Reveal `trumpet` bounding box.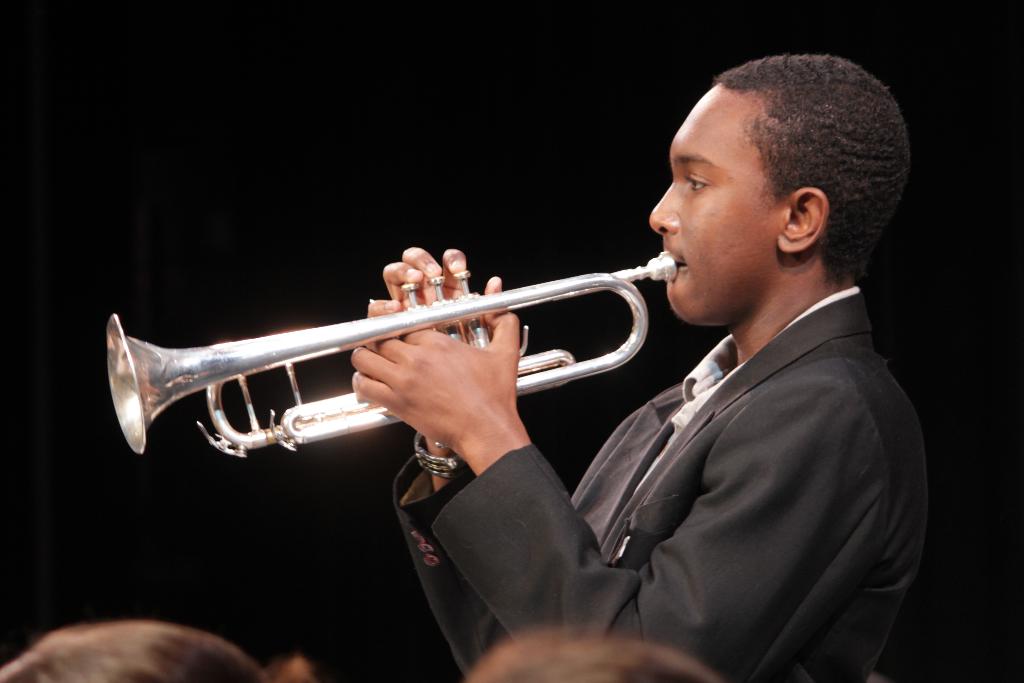
Revealed: bbox=[108, 249, 678, 452].
